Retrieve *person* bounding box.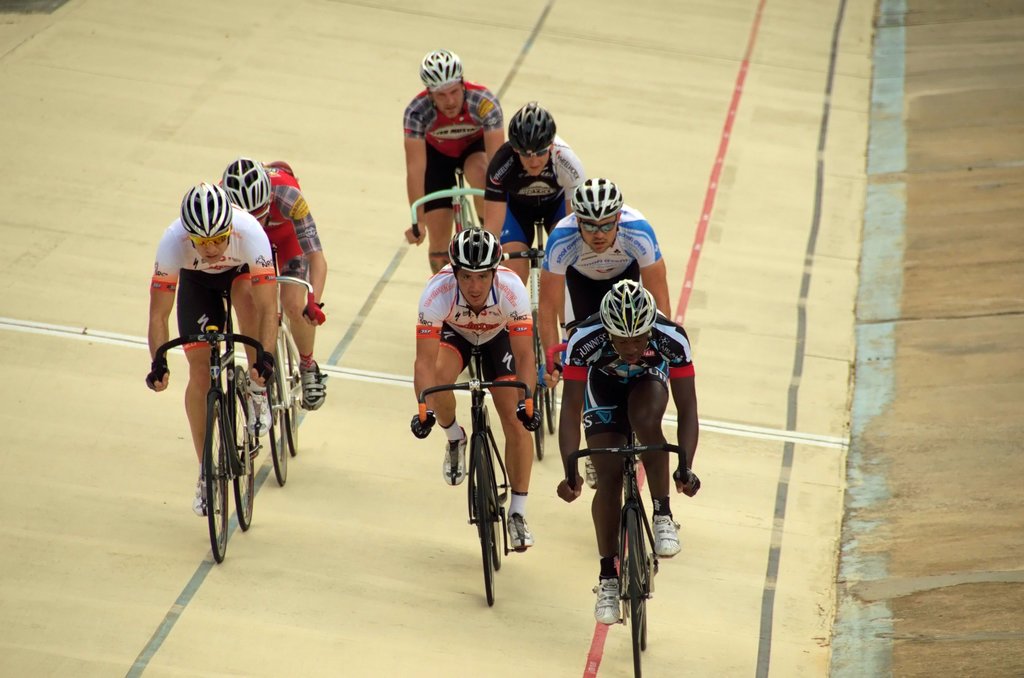
Bounding box: rect(553, 274, 710, 633).
